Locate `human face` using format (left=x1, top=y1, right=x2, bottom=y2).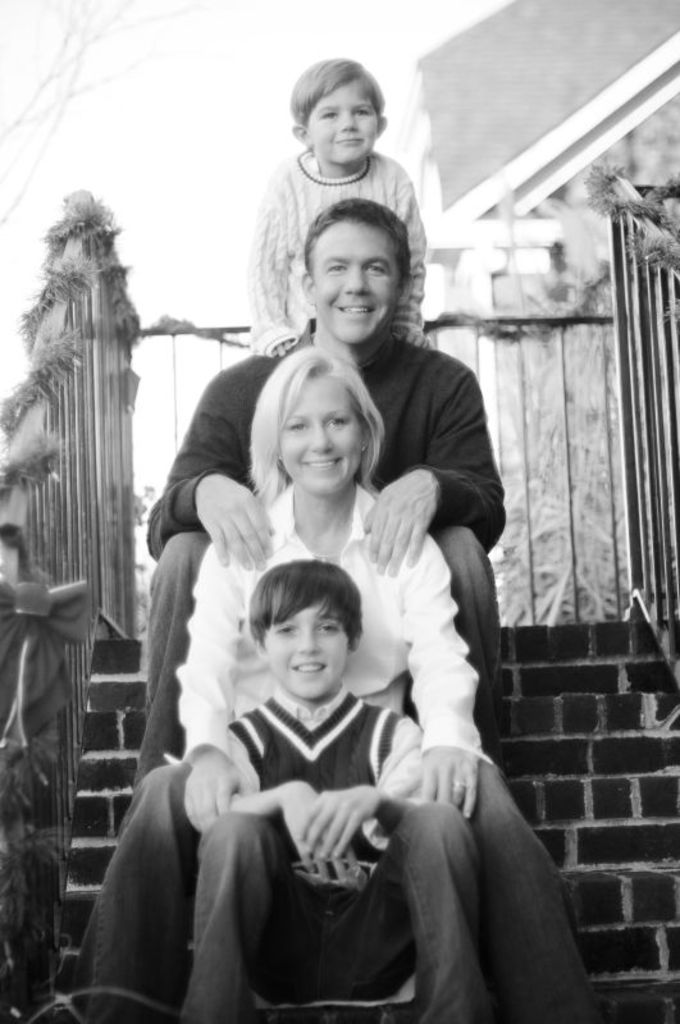
(left=305, top=227, right=409, bottom=334).
